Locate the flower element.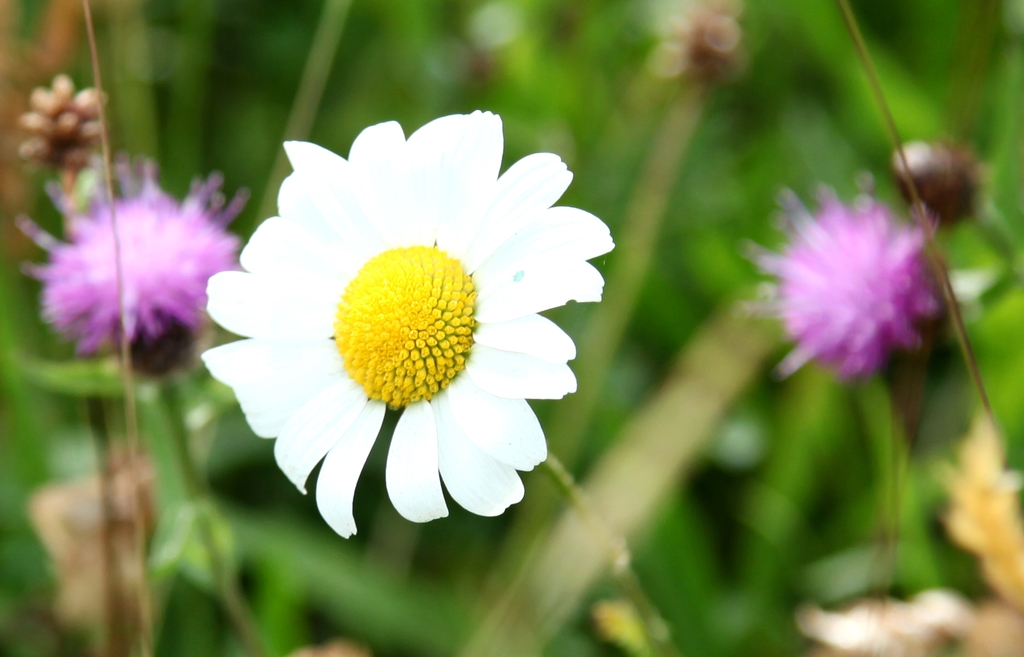
Element bbox: (x1=744, y1=172, x2=948, y2=391).
